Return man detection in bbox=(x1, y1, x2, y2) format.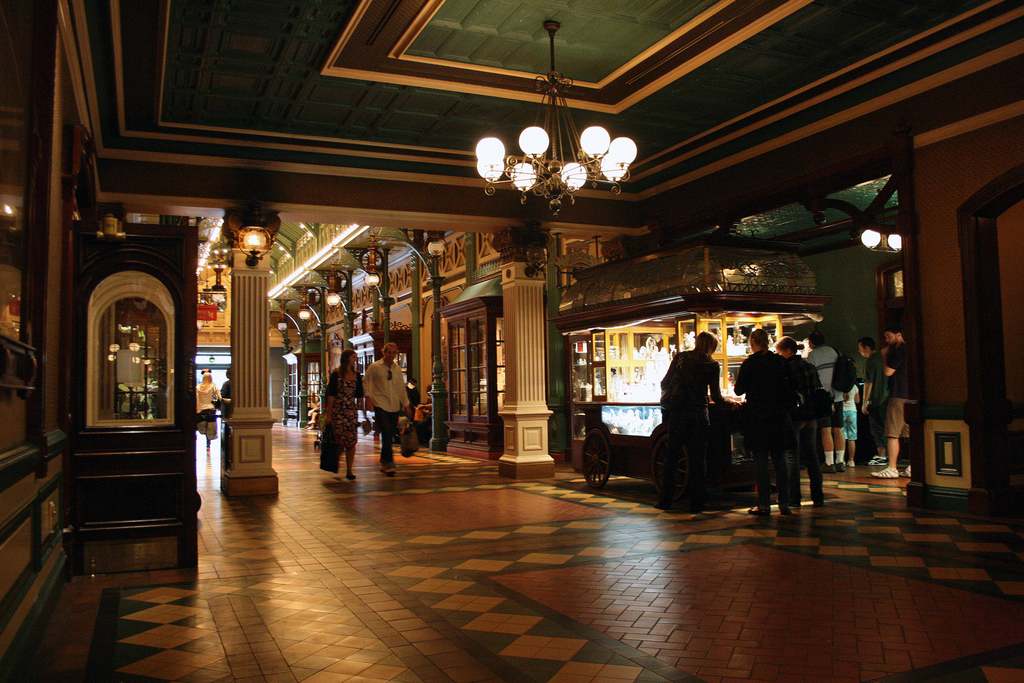
bbox=(656, 327, 733, 511).
